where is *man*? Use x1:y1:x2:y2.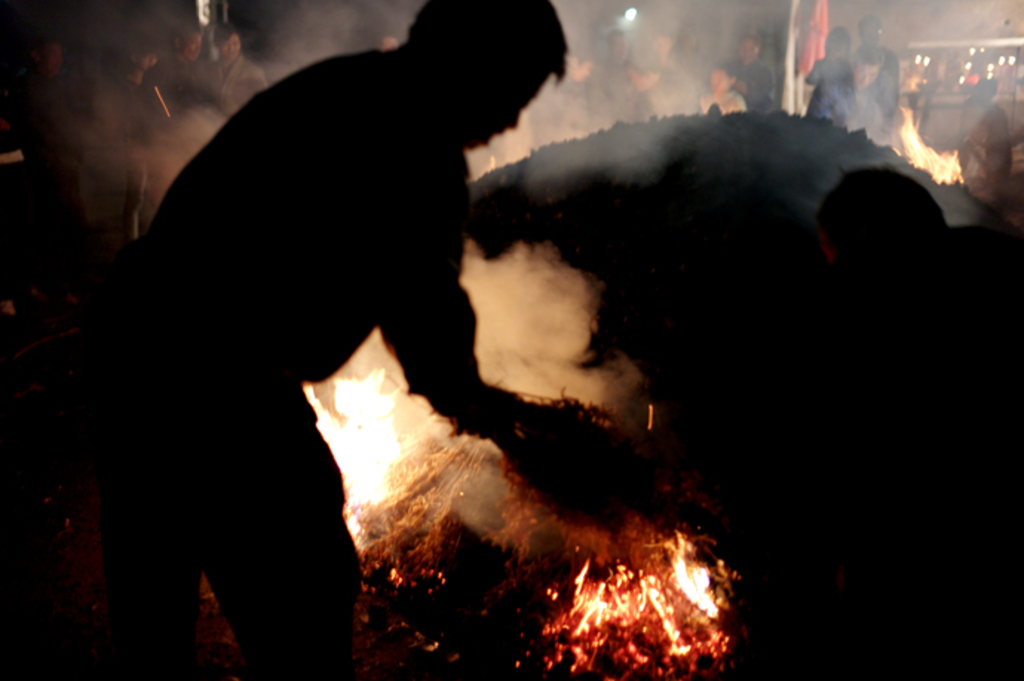
142:24:220:128.
